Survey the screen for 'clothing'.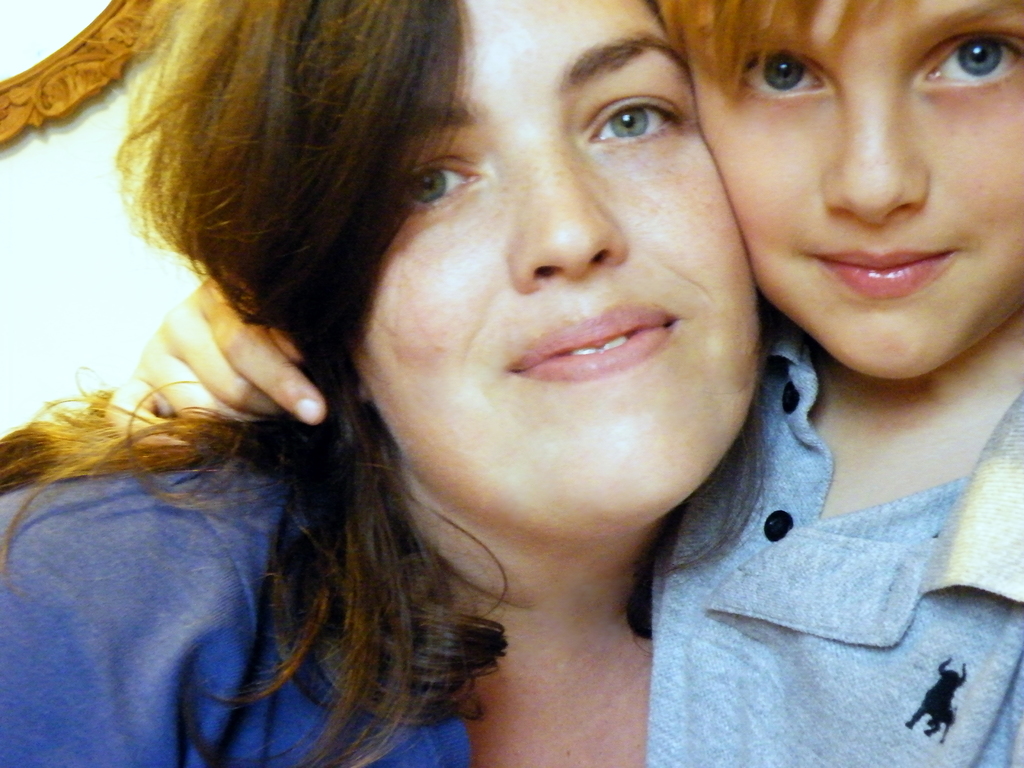
Survey found: (649, 292, 1023, 741).
